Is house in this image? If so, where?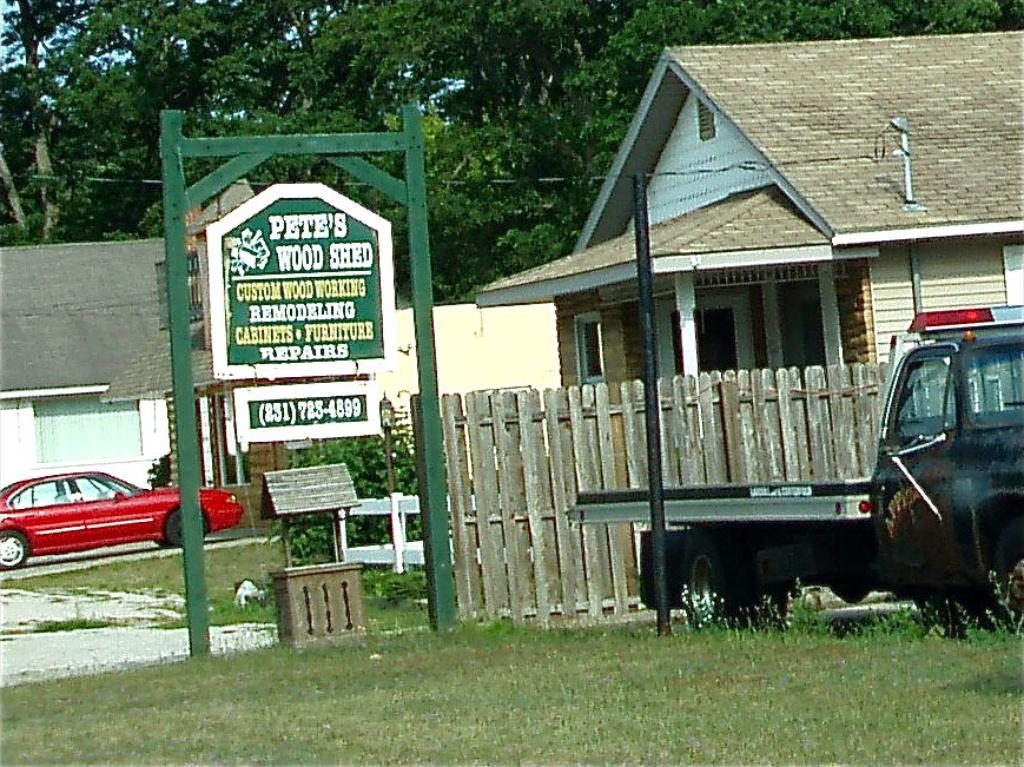
Yes, at select_region(473, 29, 1023, 566).
